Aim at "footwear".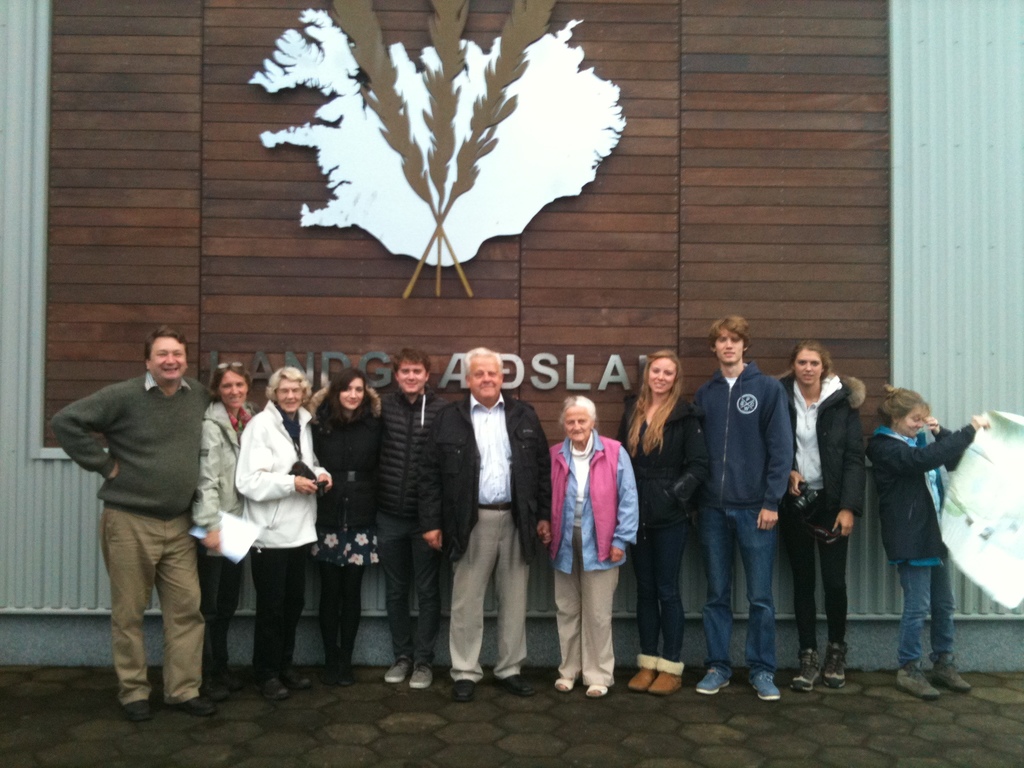
Aimed at box=[823, 643, 844, 691].
